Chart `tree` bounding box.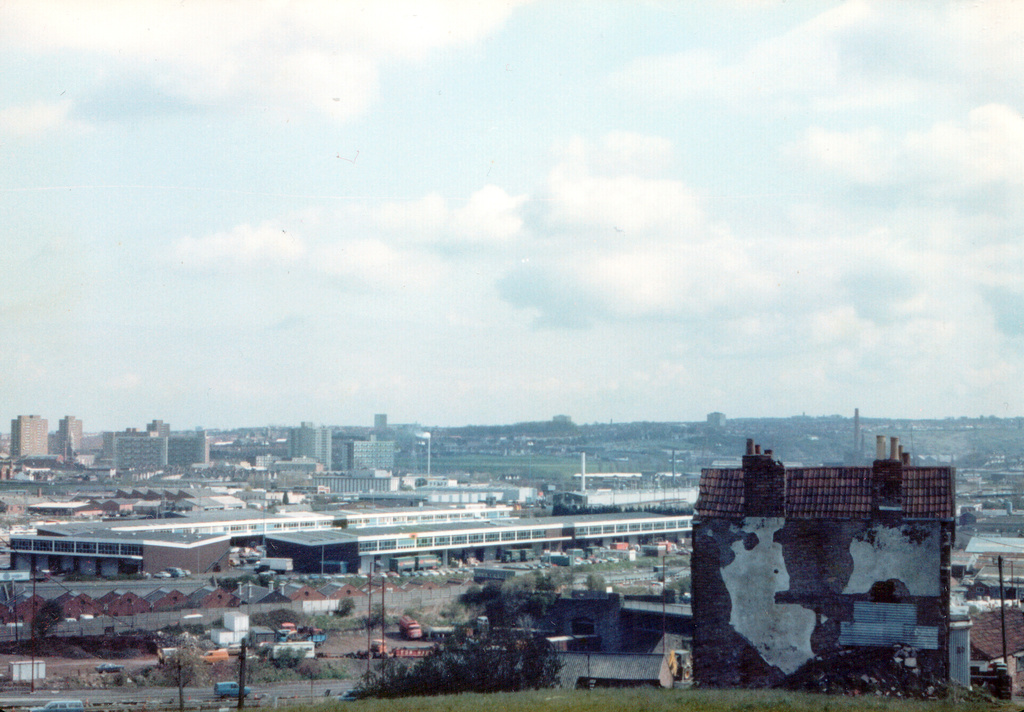
Charted: (458,574,549,628).
